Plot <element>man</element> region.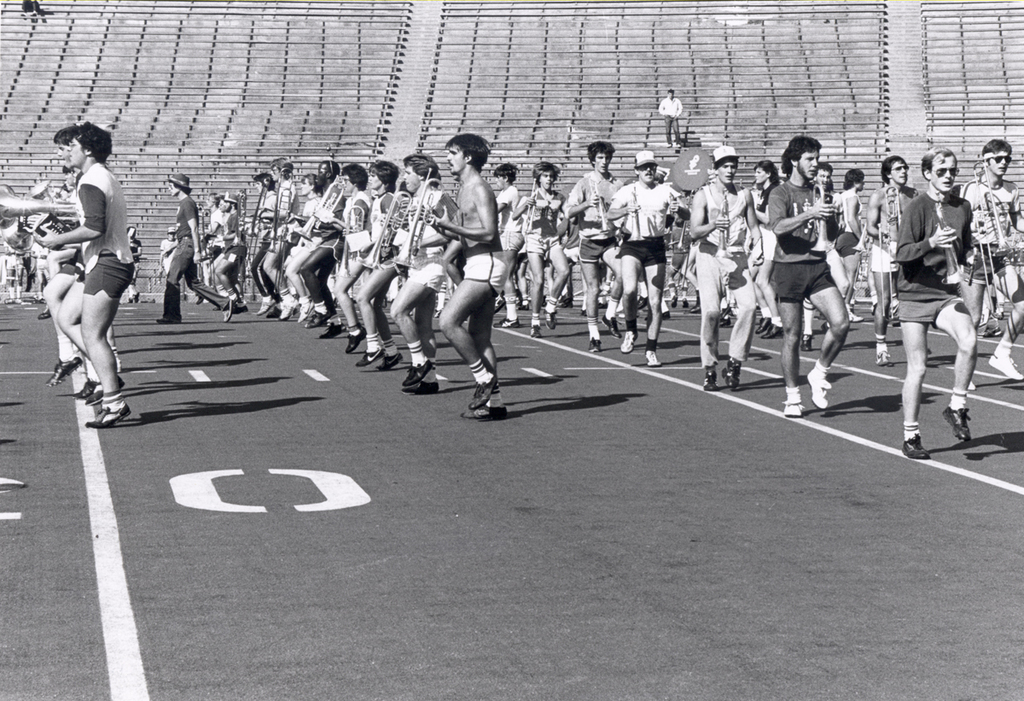
Plotted at crop(818, 158, 842, 225).
